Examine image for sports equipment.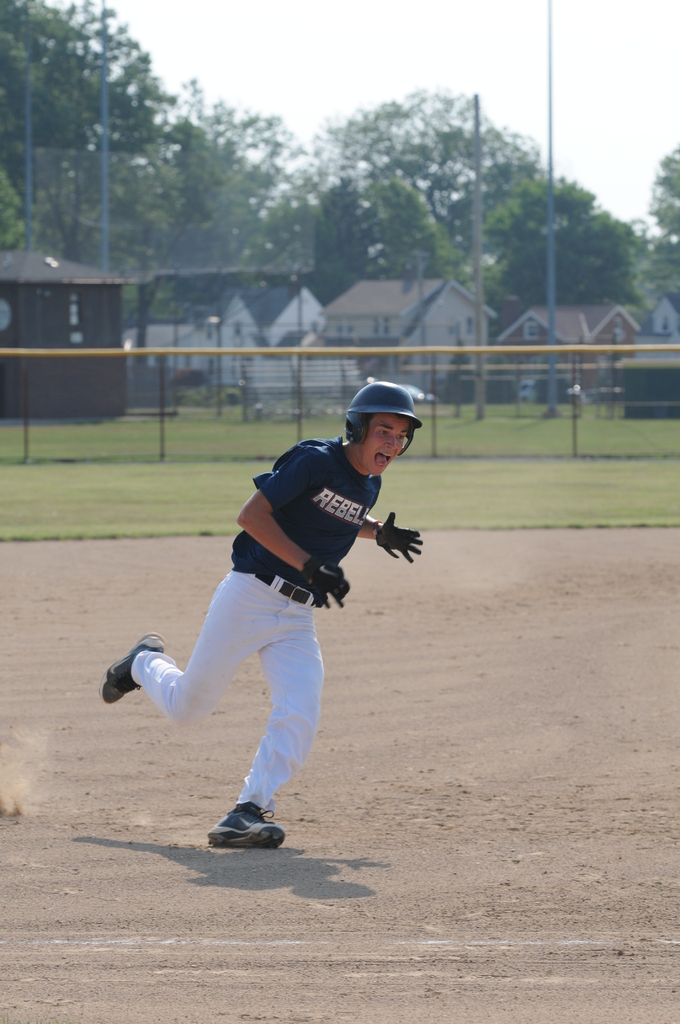
Examination result: l=346, t=381, r=425, b=456.
